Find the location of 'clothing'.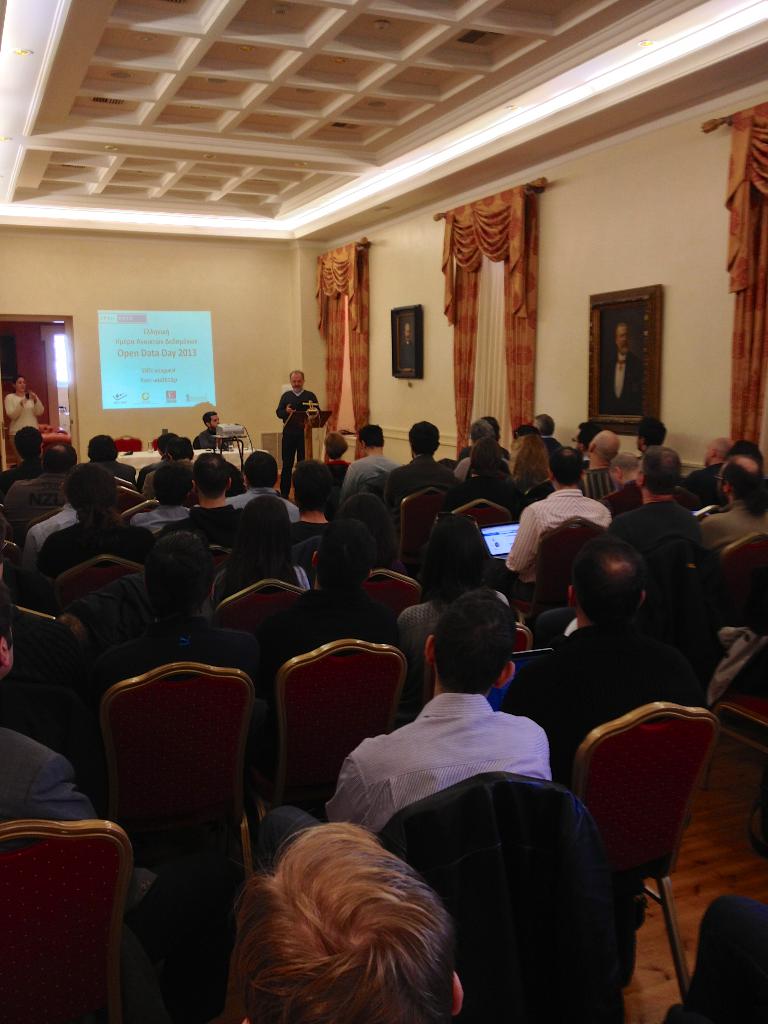
Location: detection(0, 384, 50, 435).
